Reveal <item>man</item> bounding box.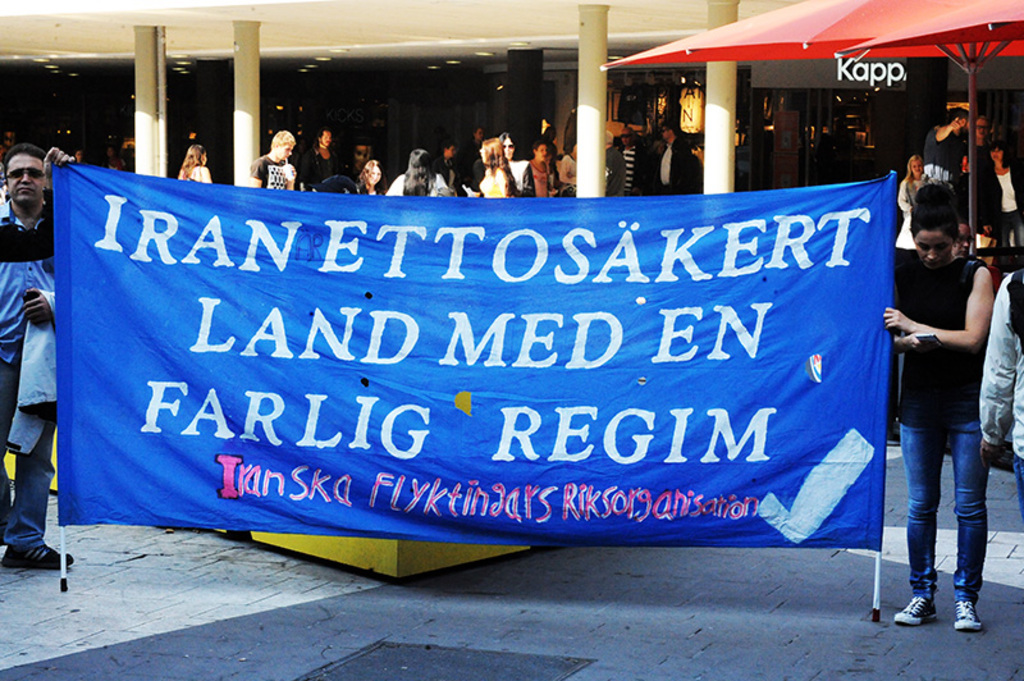
Revealed: left=922, top=106, right=973, bottom=196.
